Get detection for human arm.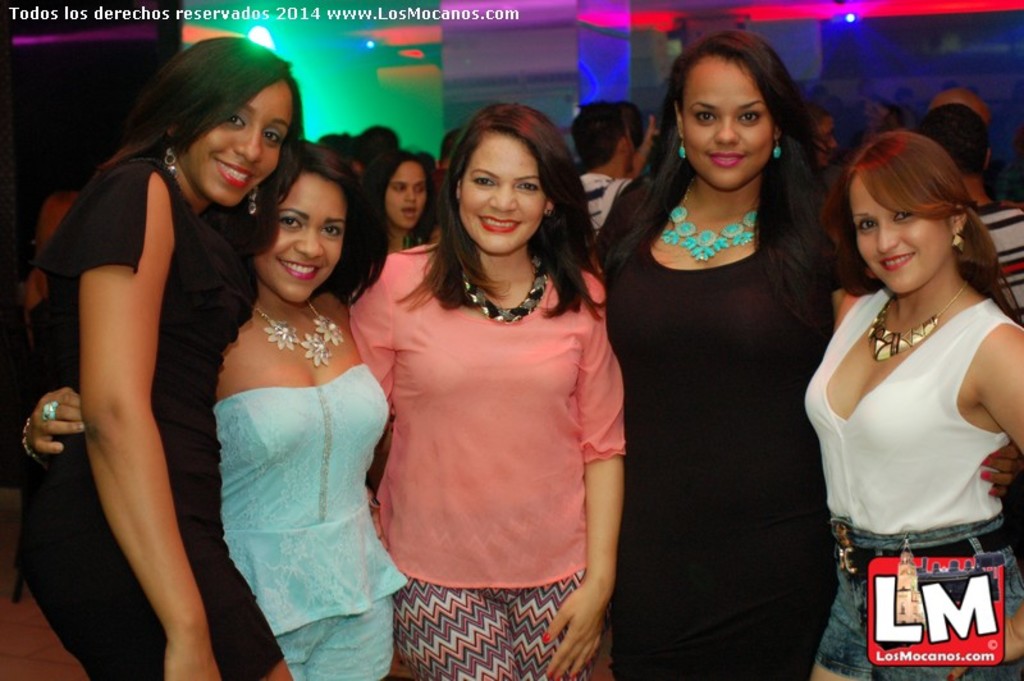
Detection: BBox(538, 283, 626, 680).
